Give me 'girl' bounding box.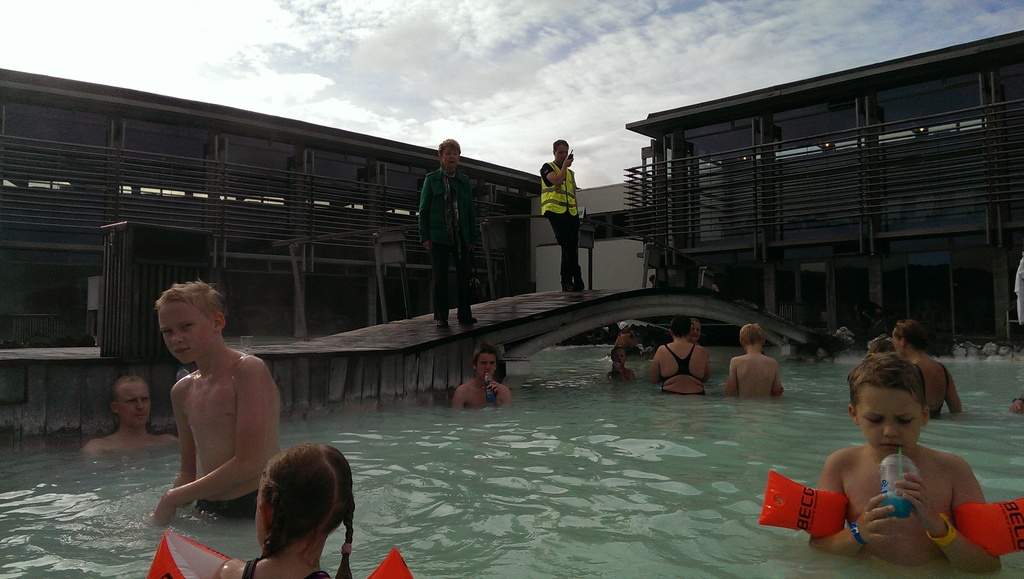
box(209, 443, 353, 578).
